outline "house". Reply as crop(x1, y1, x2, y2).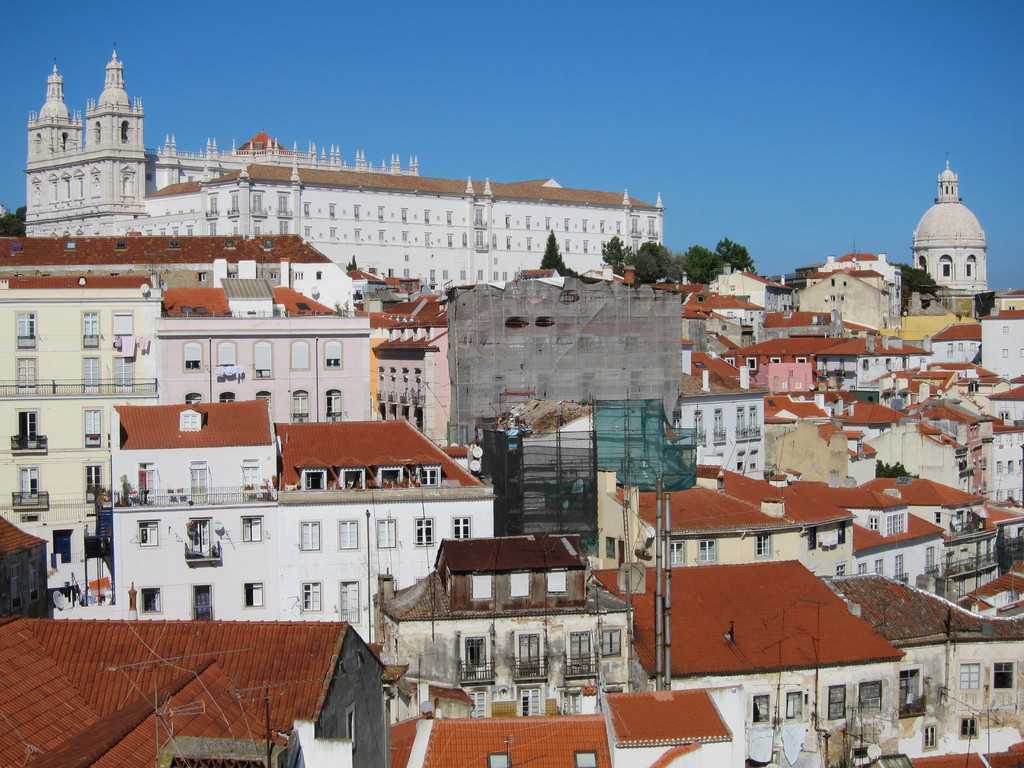
crop(600, 685, 753, 767).
